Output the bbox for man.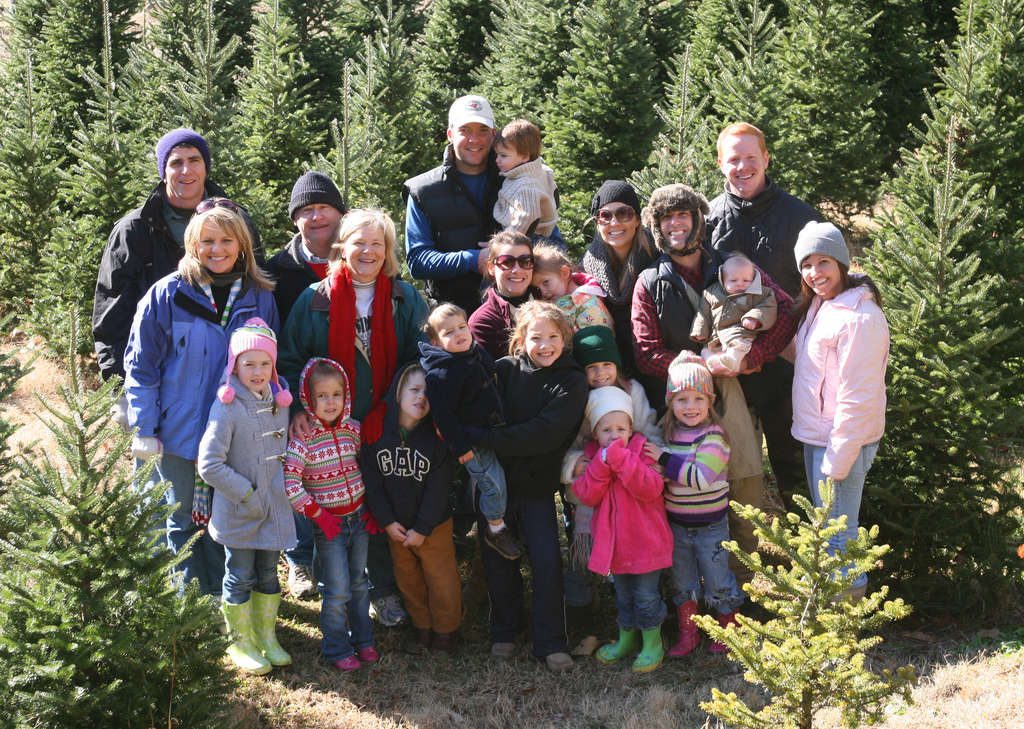
767,222,892,585.
